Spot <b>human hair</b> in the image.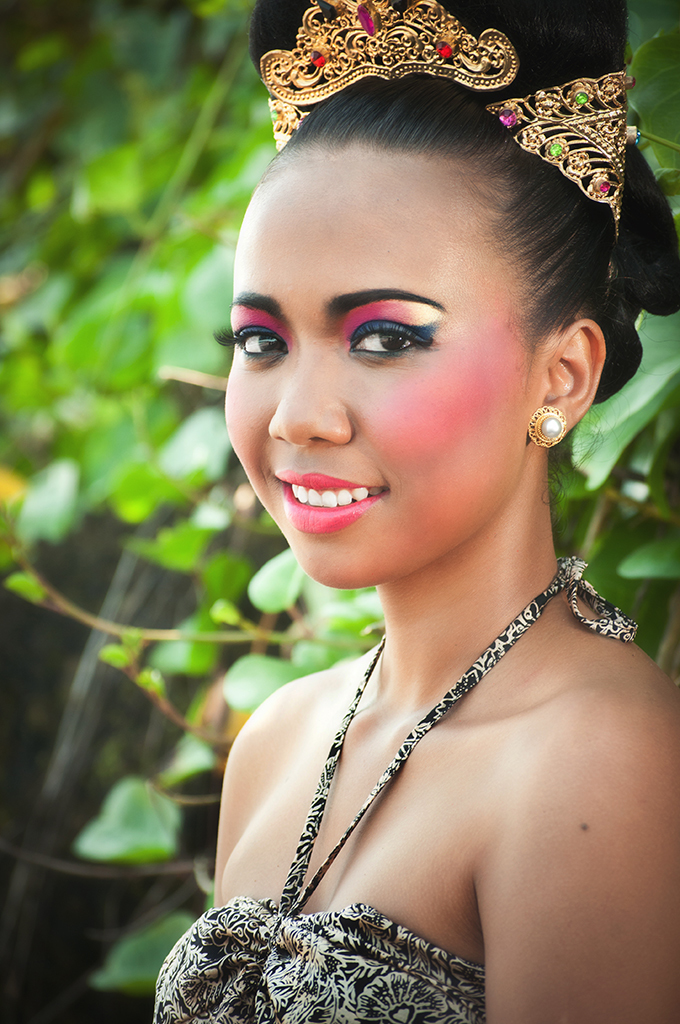
<b>human hair</b> found at {"x1": 238, "y1": 62, "x2": 632, "y2": 313}.
